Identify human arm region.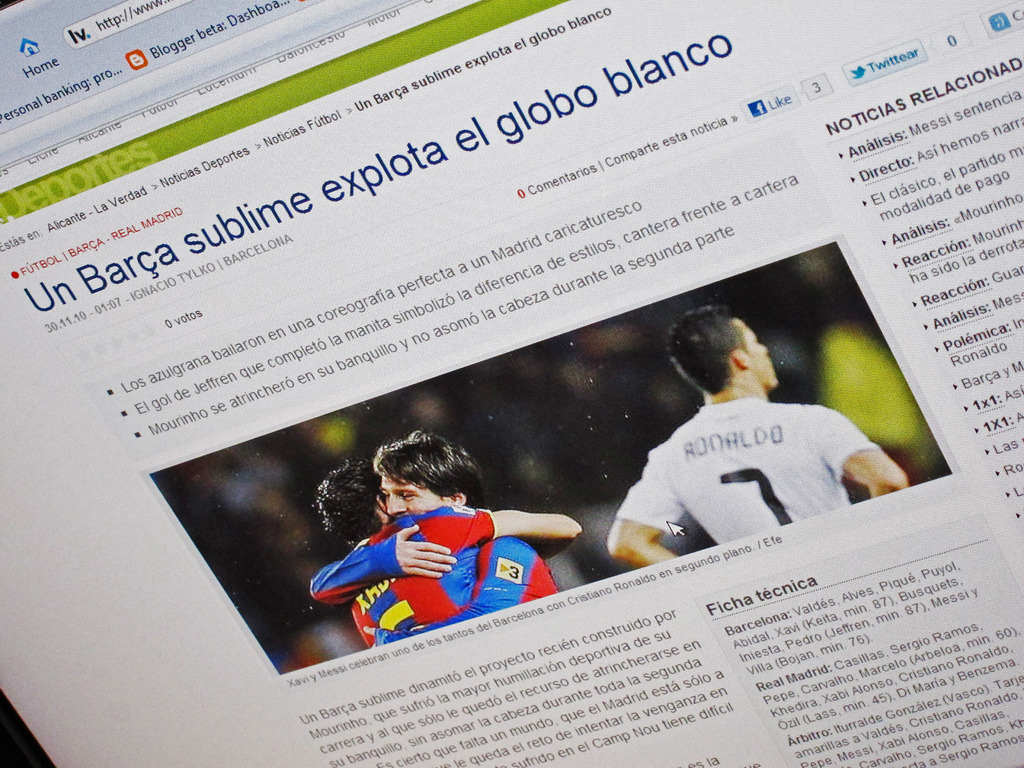
Region: [left=411, top=495, right=587, bottom=558].
